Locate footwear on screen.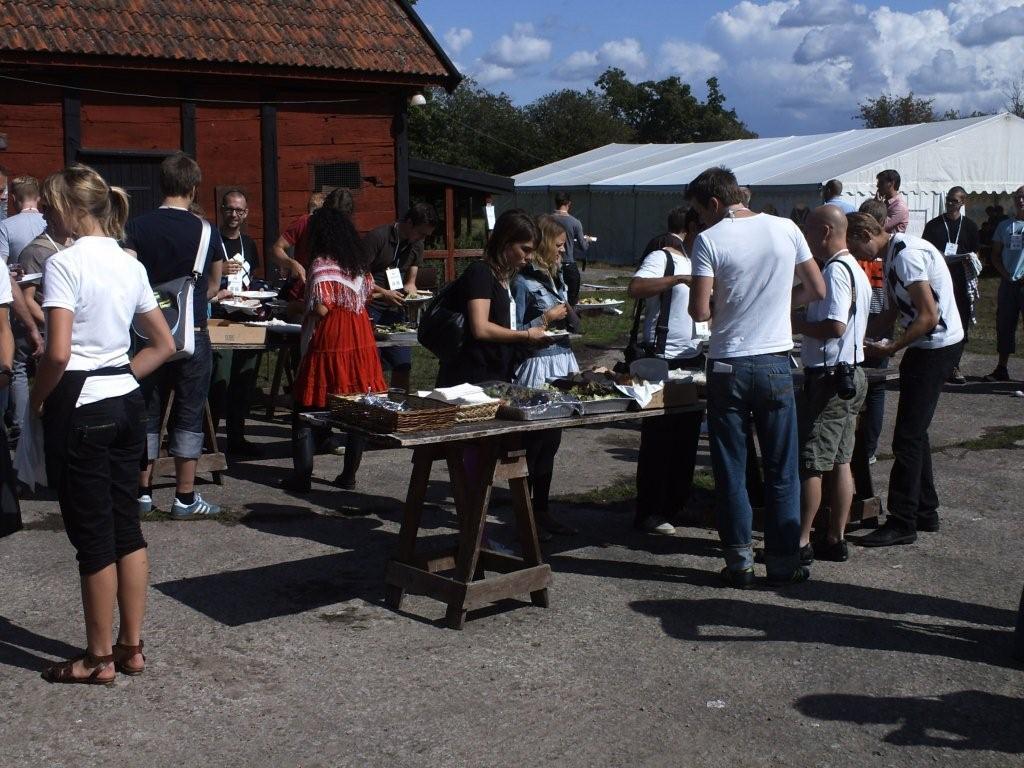
On screen at {"left": 794, "top": 538, "right": 818, "bottom": 567}.
